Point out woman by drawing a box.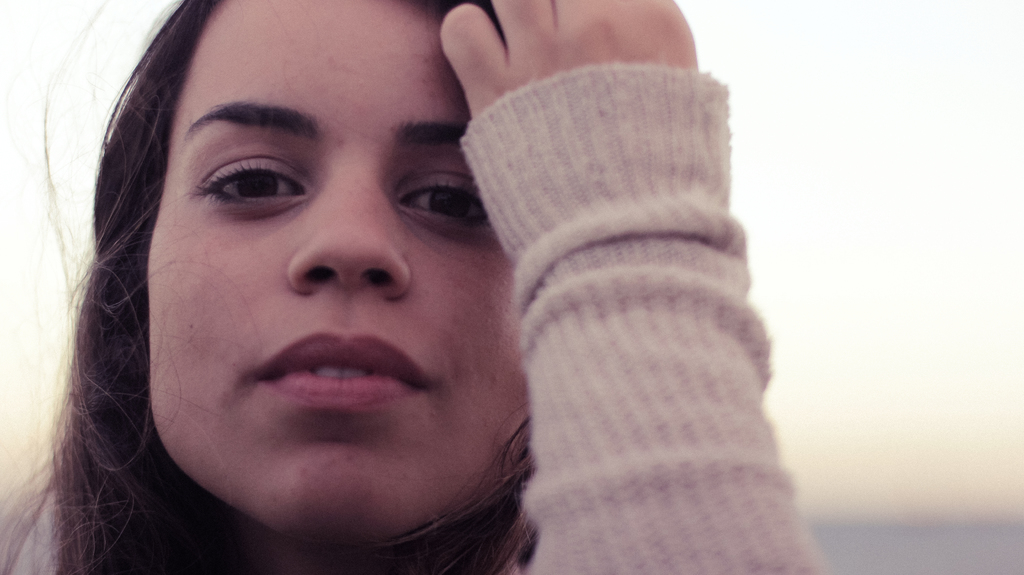
(18, 10, 650, 574).
